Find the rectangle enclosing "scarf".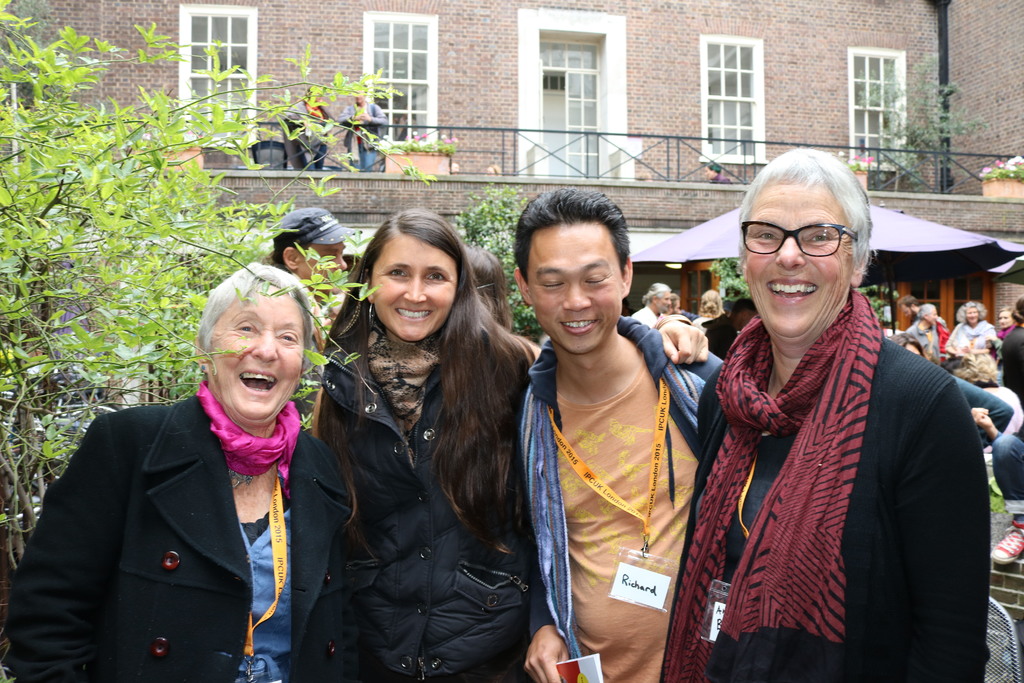
crop(659, 286, 889, 682).
